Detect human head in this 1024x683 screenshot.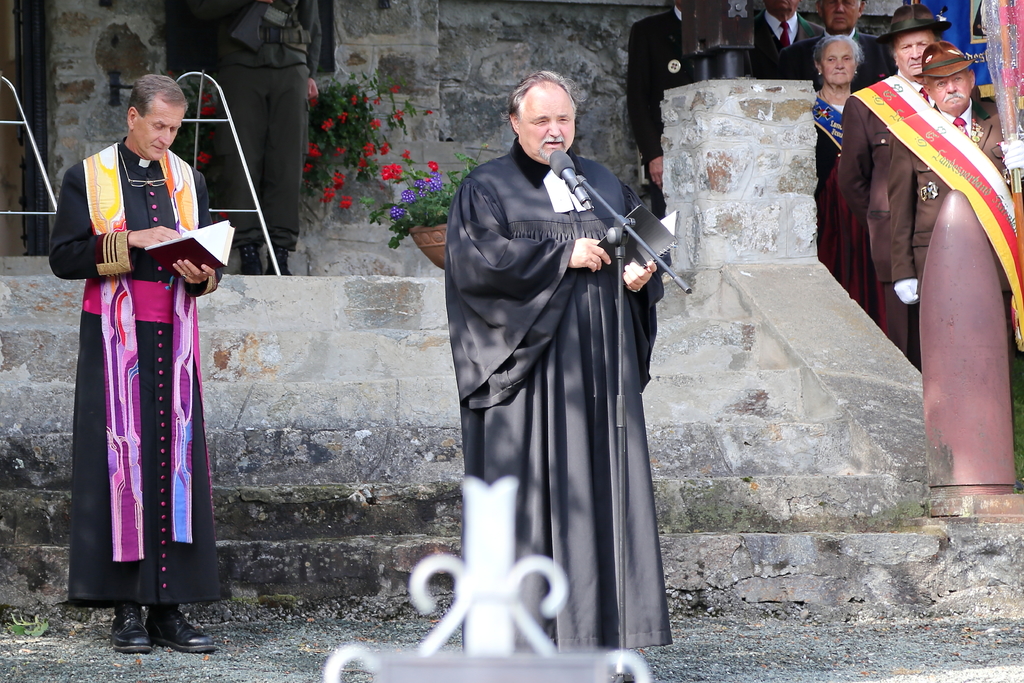
Detection: rect(766, 0, 801, 15).
